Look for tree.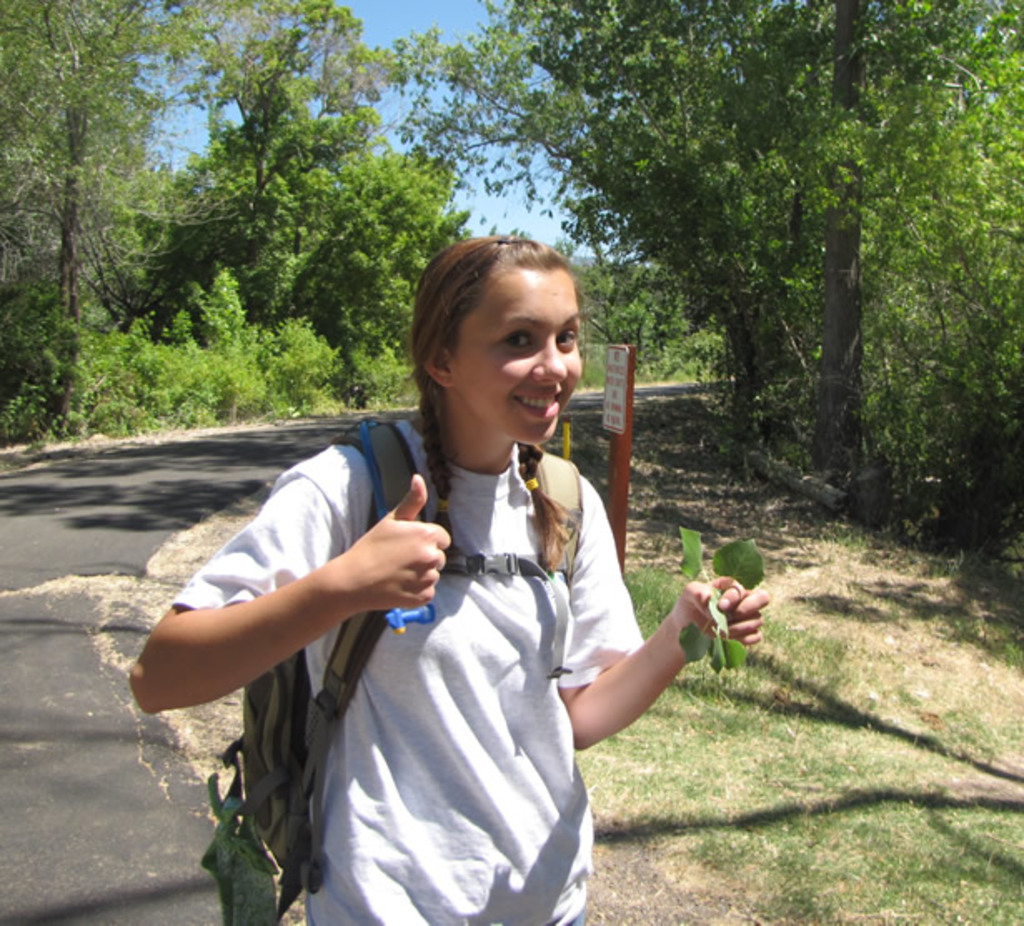
Found: <box>813,0,866,471</box>.
